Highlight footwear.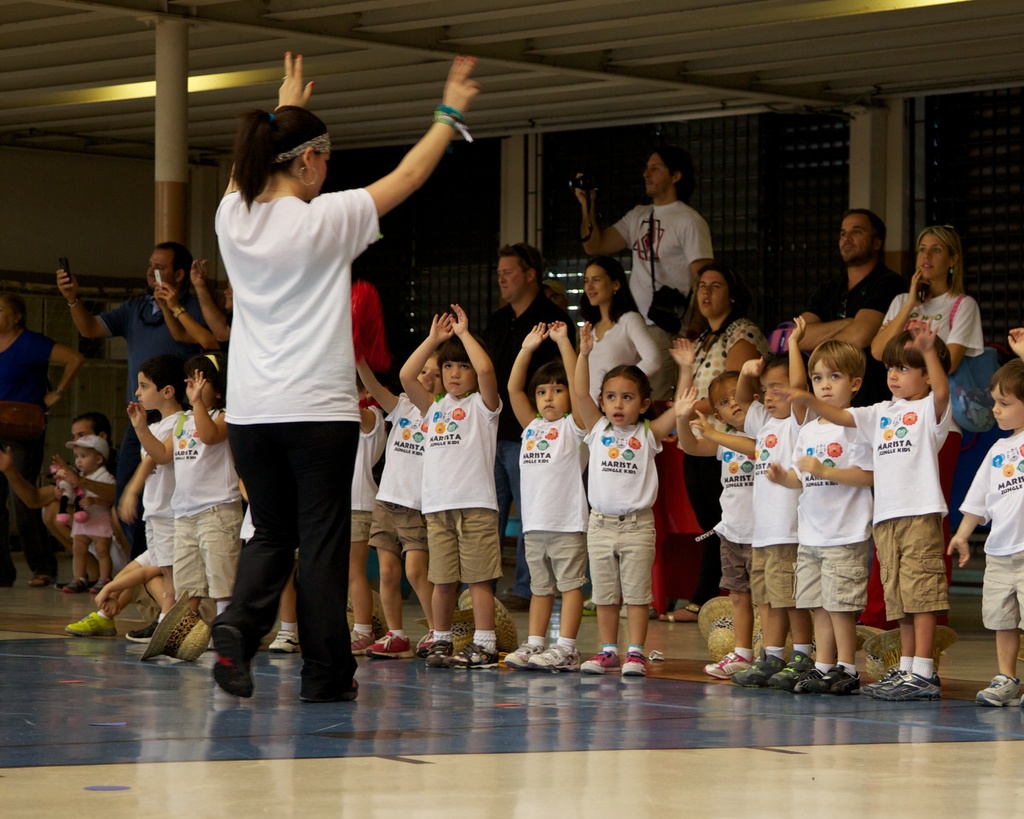
Highlighted region: <bbox>122, 615, 157, 640</bbox>.
